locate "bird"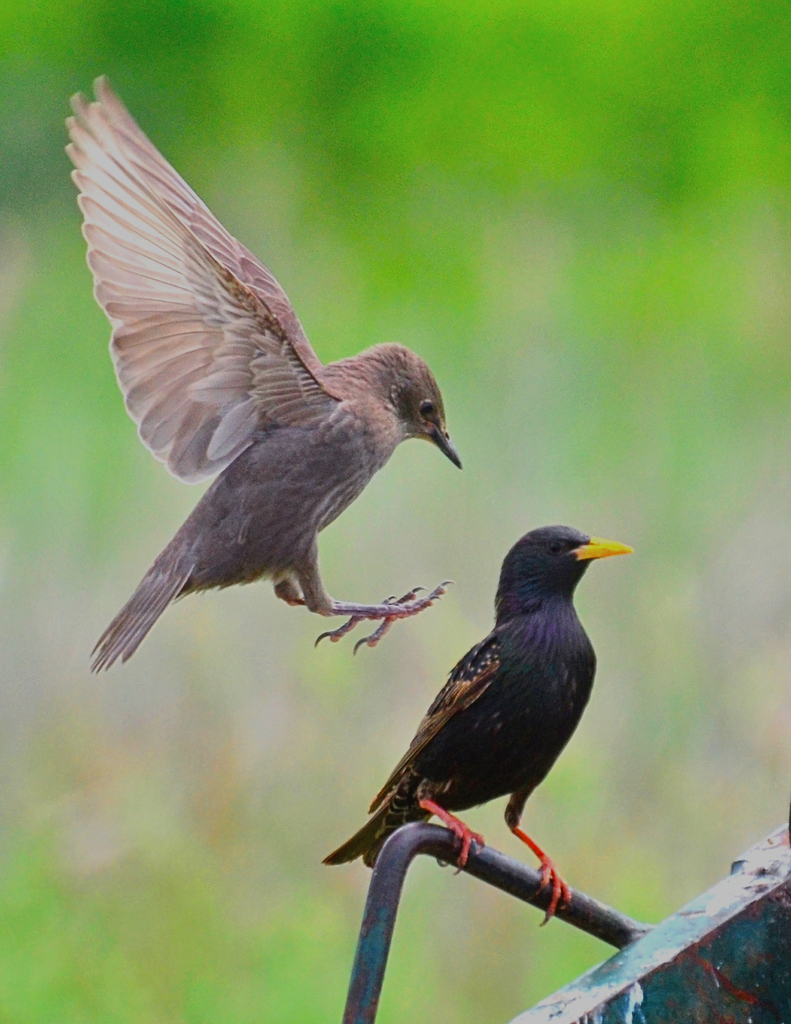
Rect(65, 81, 490, 719)
